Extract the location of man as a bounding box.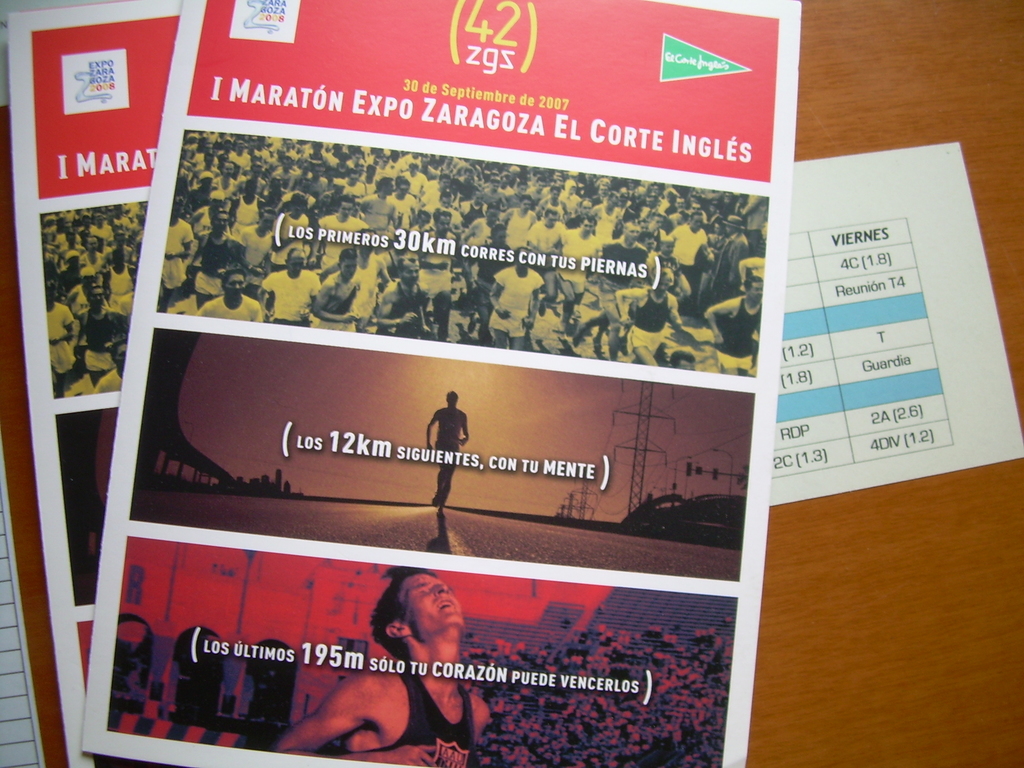
pyautogui.locateOnScreen(102, 247, 138, 316).
